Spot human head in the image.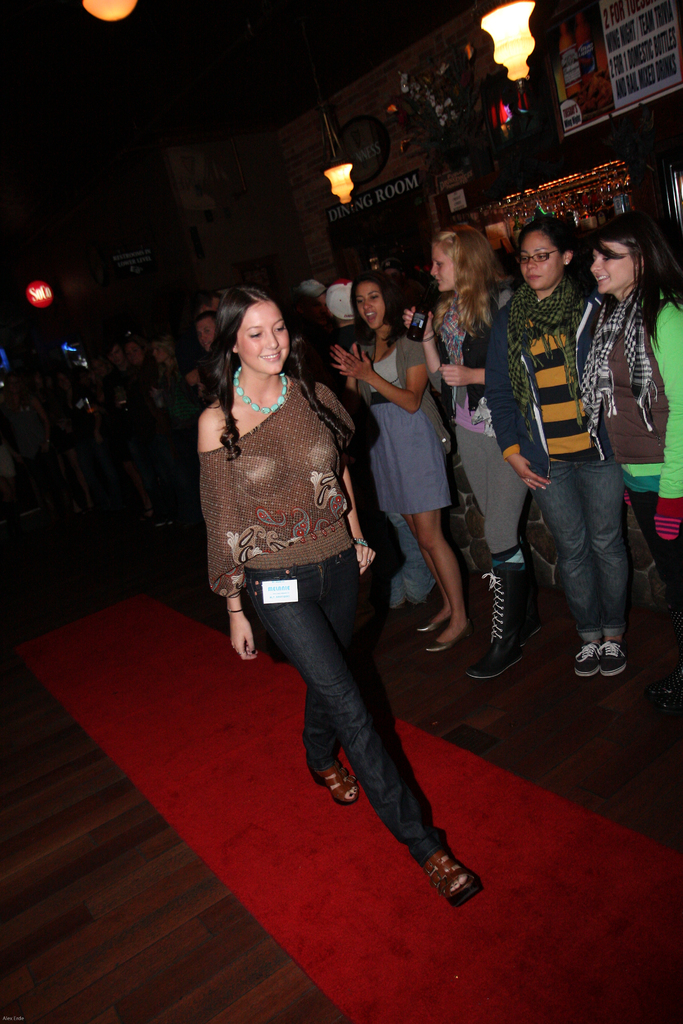
human head found at left=122, top=335, right=150, bottom=370.
